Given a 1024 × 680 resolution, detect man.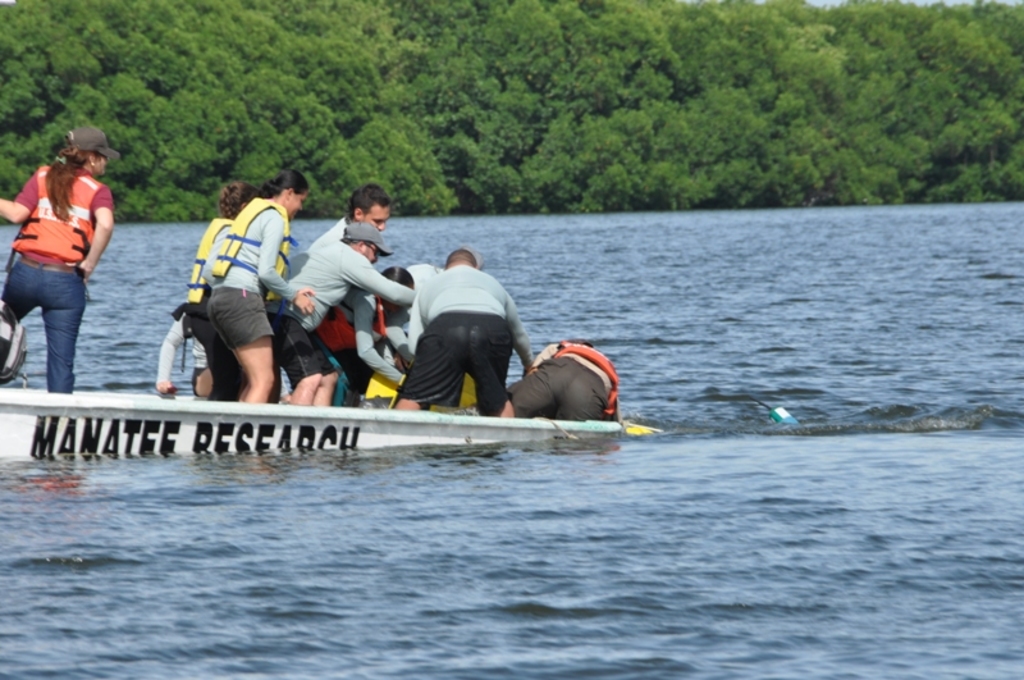
293:183:388:410.
